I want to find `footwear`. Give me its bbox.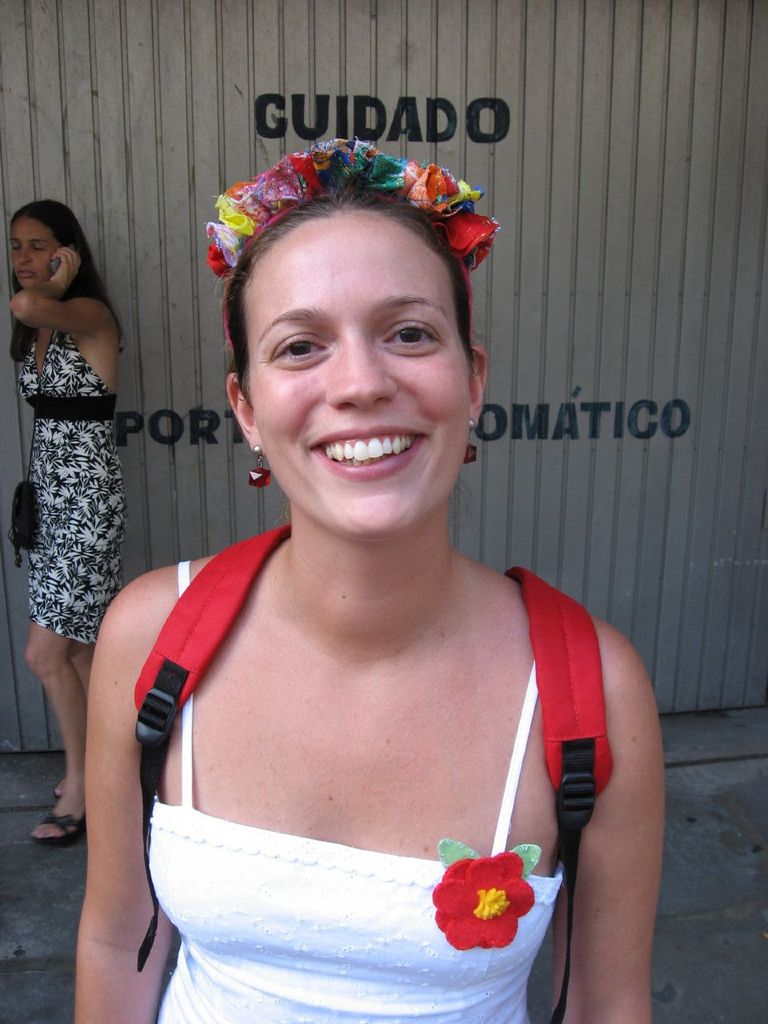
(29,809,86,844).
